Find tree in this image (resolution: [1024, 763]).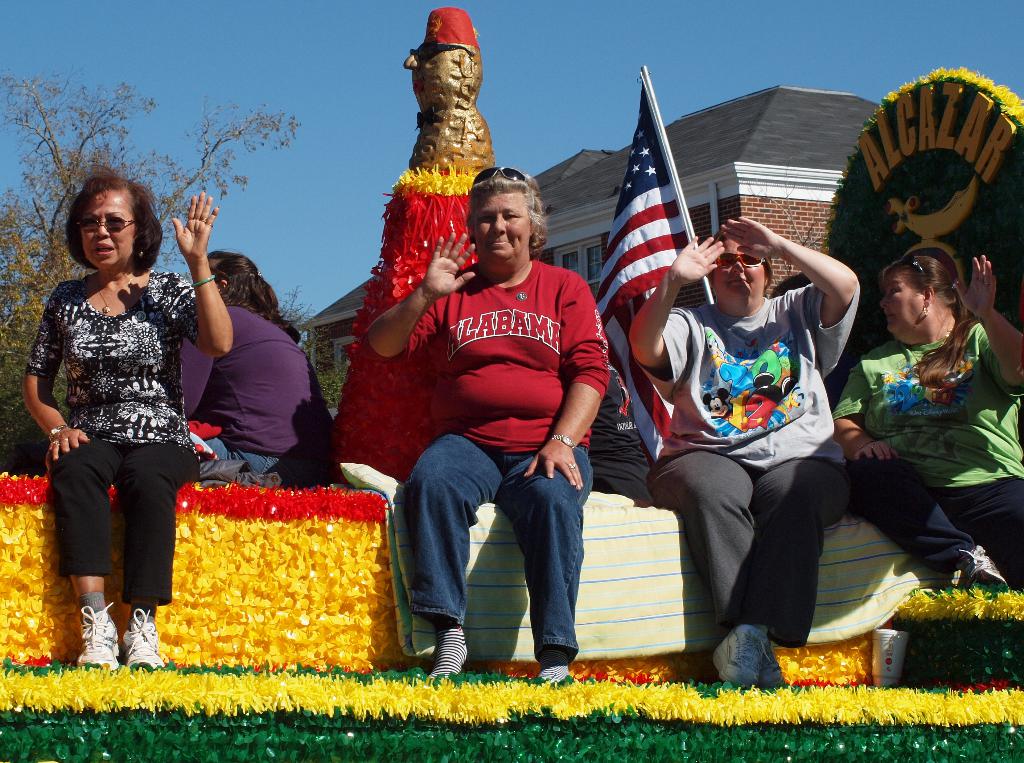
{"left": 0, "top": 64, "right": 300, "bottom": 465}.
